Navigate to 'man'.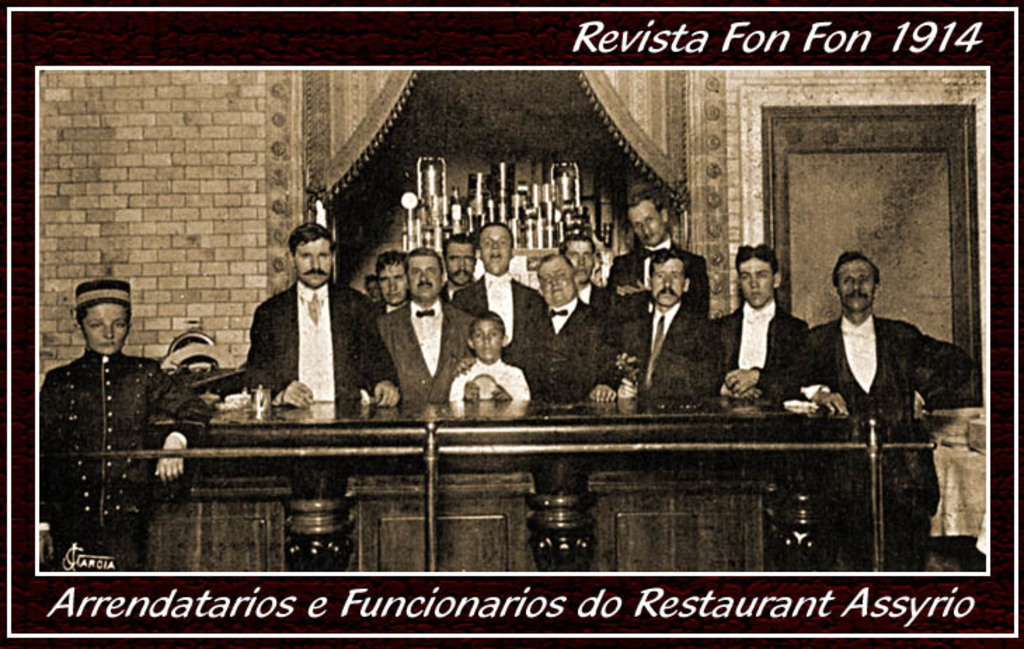
Navigation target: 373, 238, 462, 404.
